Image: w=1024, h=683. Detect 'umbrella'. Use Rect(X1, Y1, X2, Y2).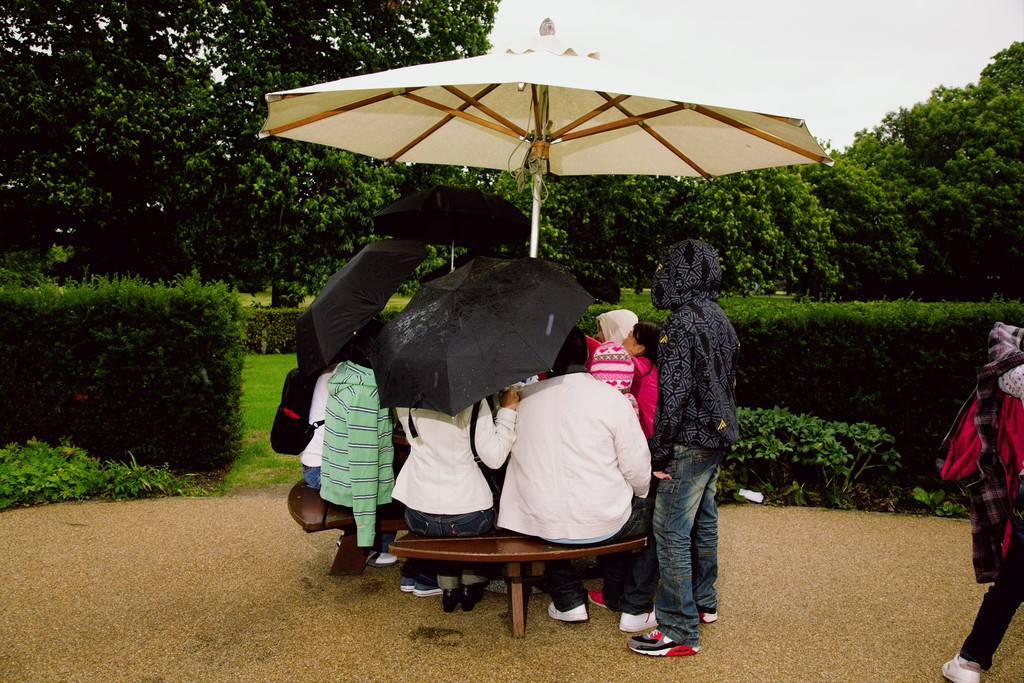
Rect(255, 20, 832, 255).
